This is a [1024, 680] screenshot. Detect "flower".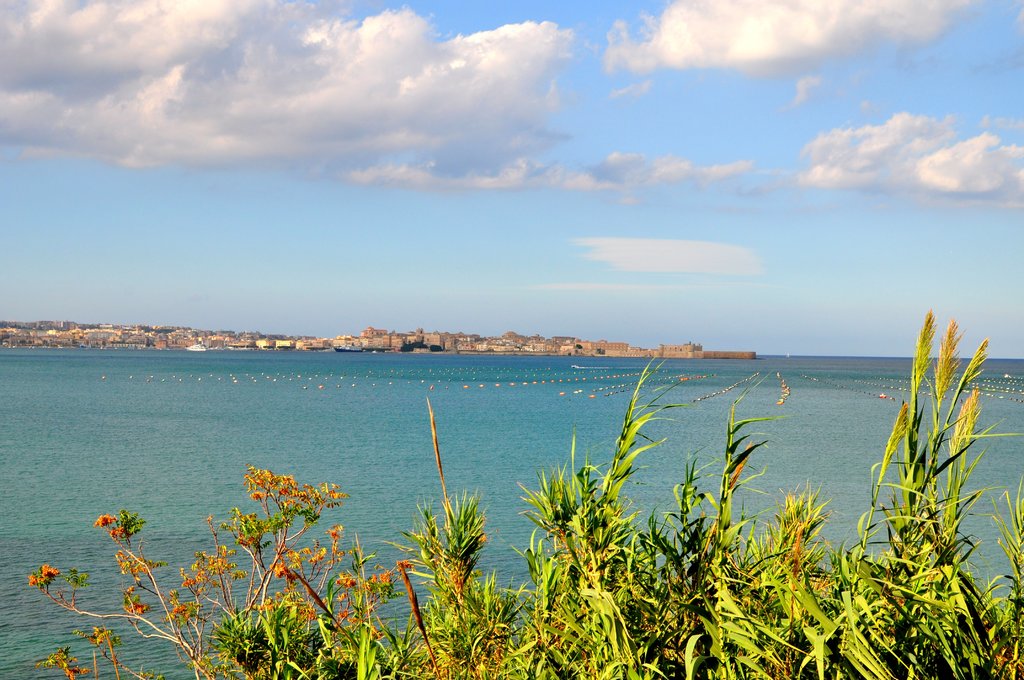
<region>100, 515, 114, 527</region>.
